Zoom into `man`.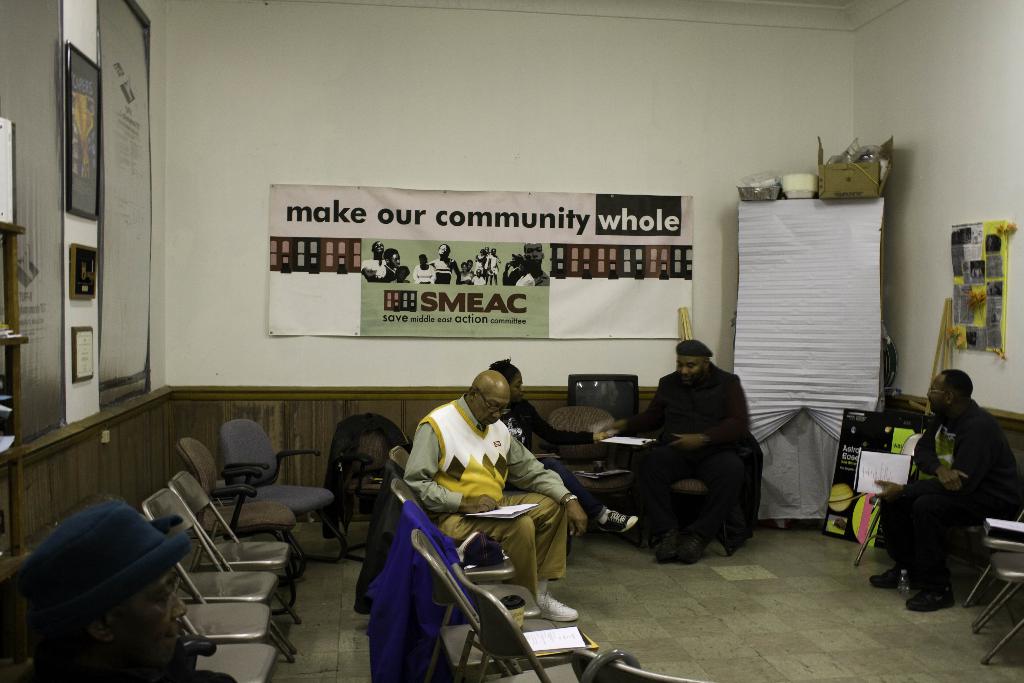
Zoom target: <box>399,366,592,620</box>.
